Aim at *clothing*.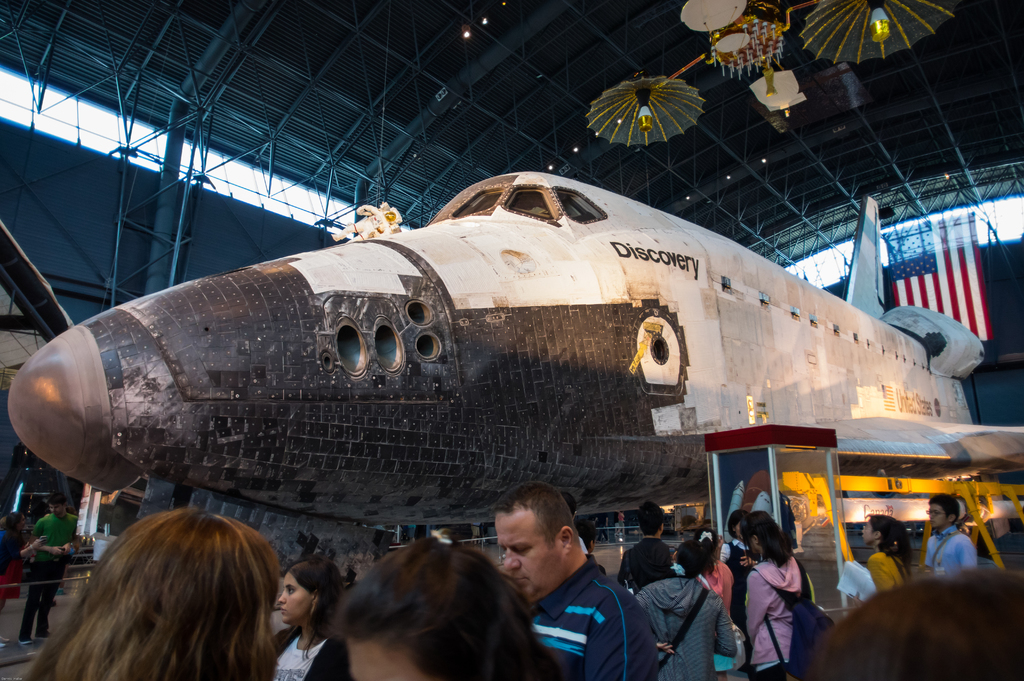
Aimed at 695, 559, 736, 612.
